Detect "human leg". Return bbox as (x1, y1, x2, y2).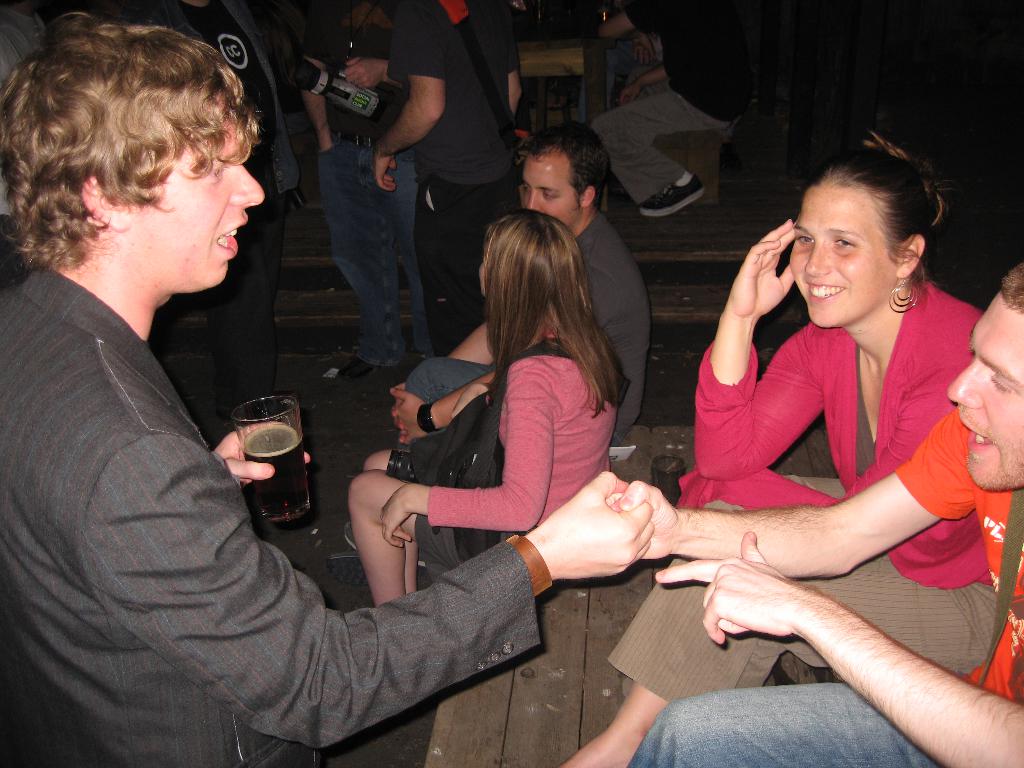
(415, 143, 480, 345).
